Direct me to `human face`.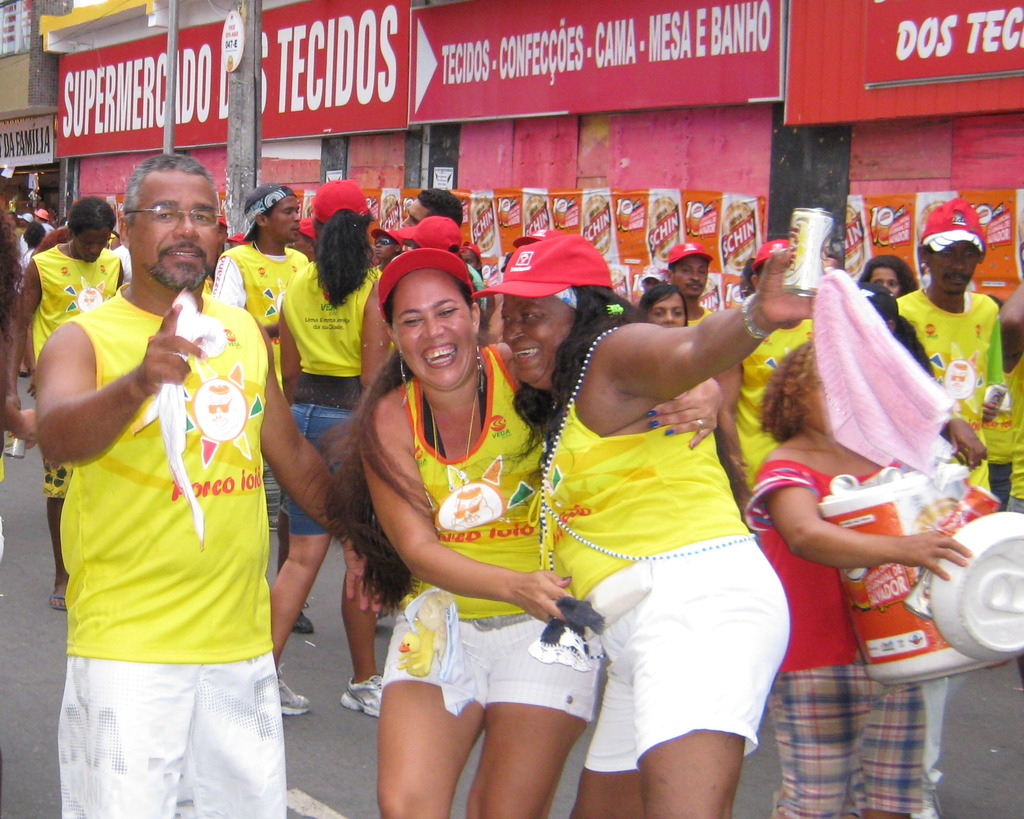
Direction: (84,226,111,263).
